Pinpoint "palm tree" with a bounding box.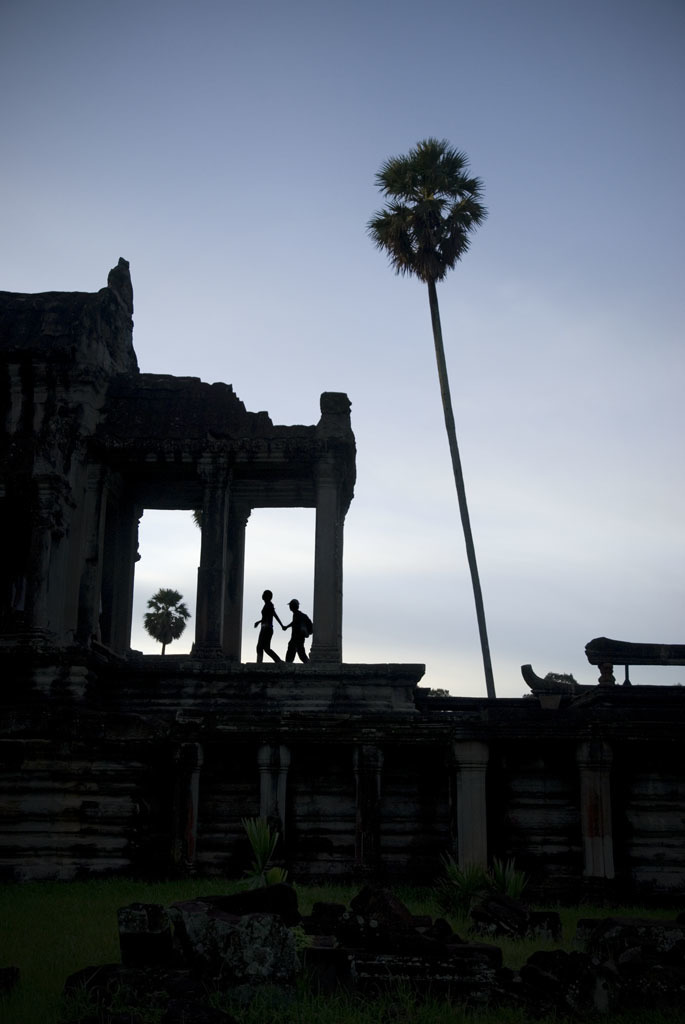
(x1=144, y1=592, x2=190, y2=659).
